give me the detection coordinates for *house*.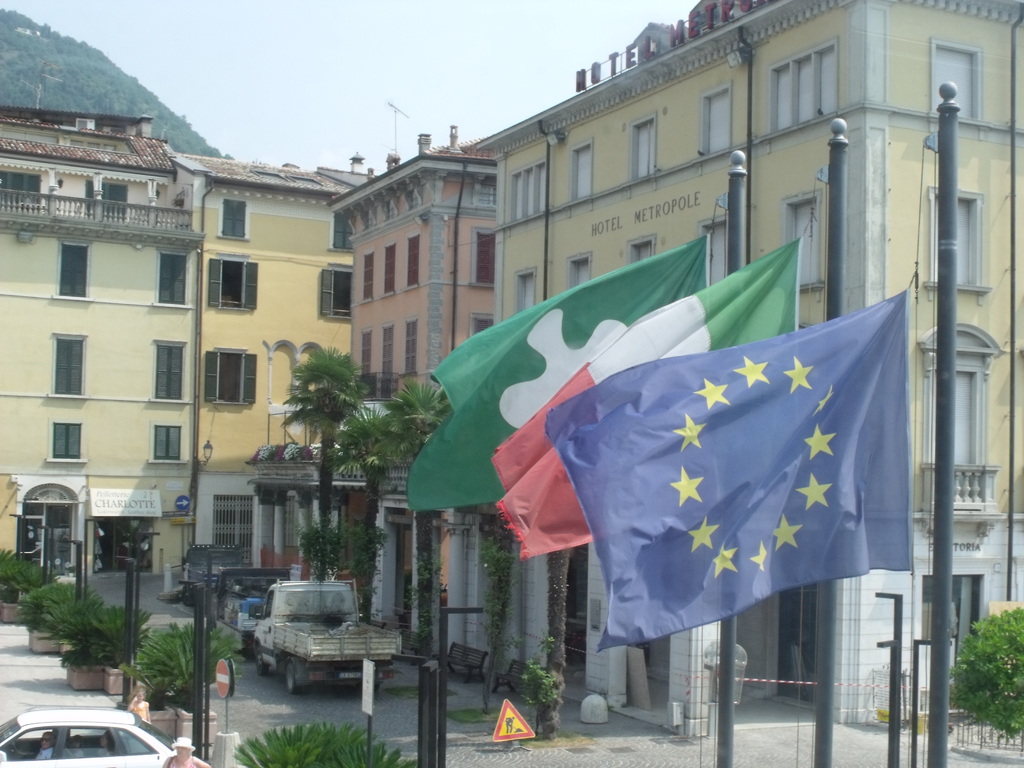
crop(165, 139, 380, 605).
